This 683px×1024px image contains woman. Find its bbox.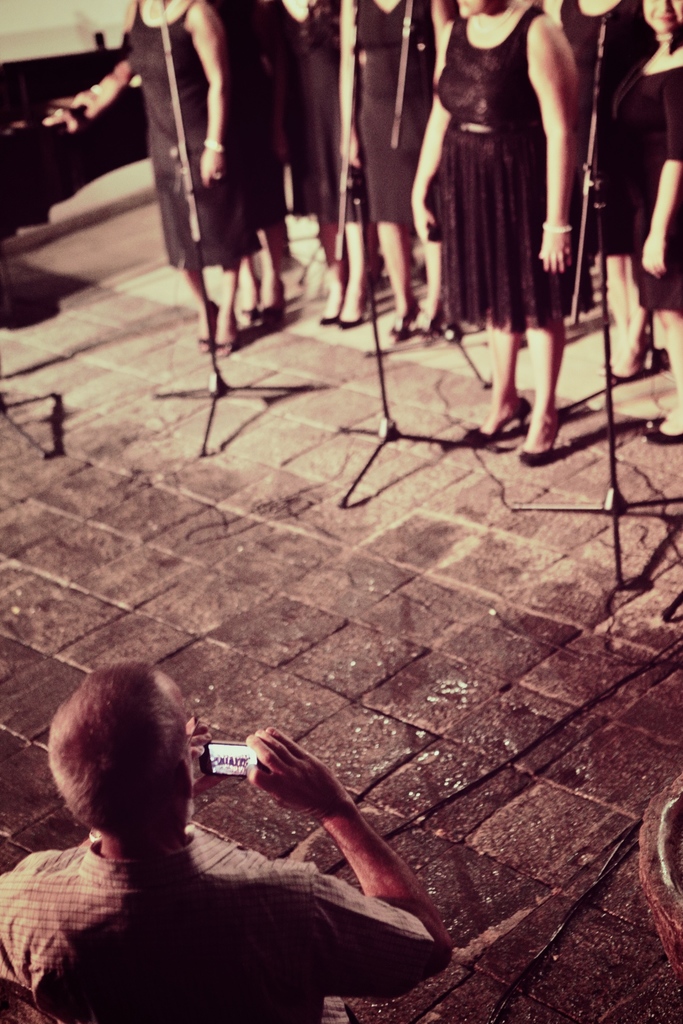
bbox=[601, 0, 682, 462].
